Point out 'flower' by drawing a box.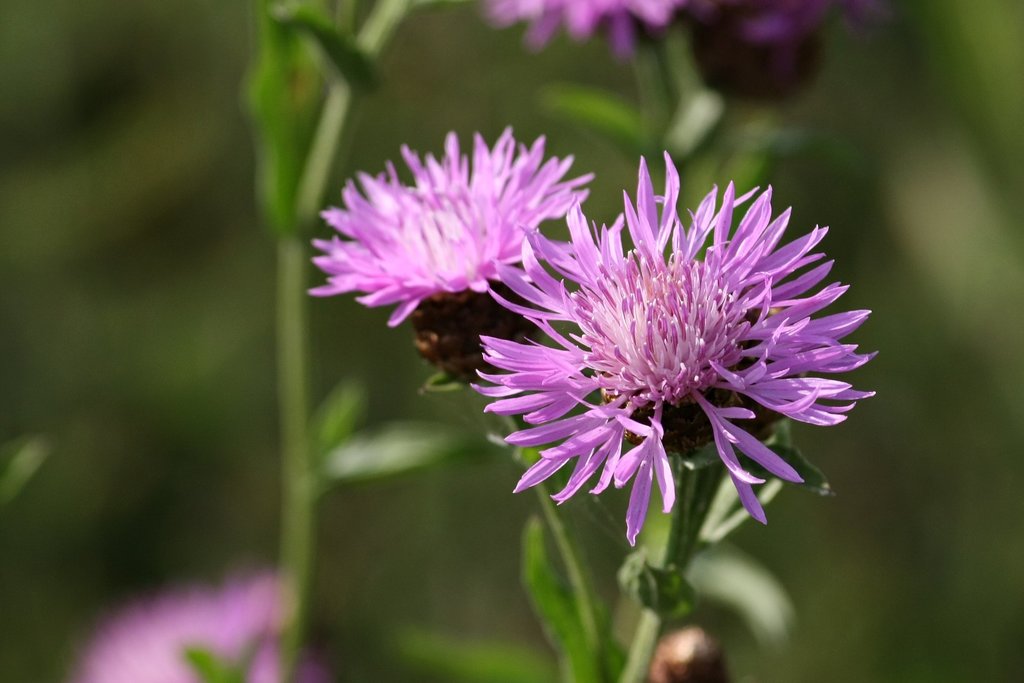
486,0,677,54.
